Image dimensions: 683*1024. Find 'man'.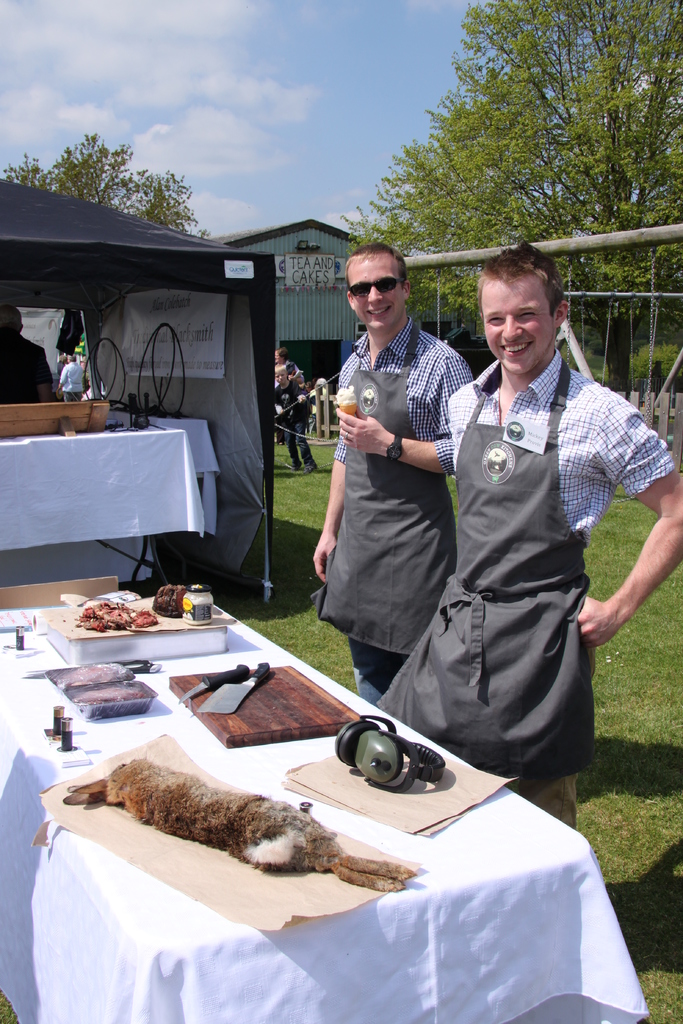
<bbox>54, 352, 86, 401</bbox>.
